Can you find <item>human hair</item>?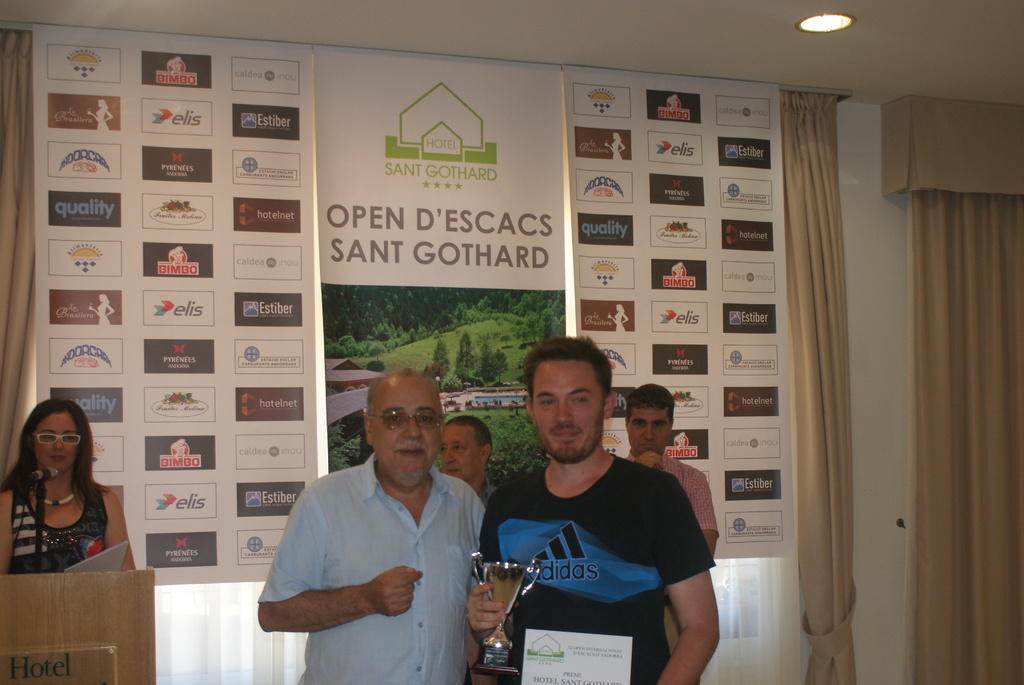
Yes, bounding box: (3, 395, 110, 510).
